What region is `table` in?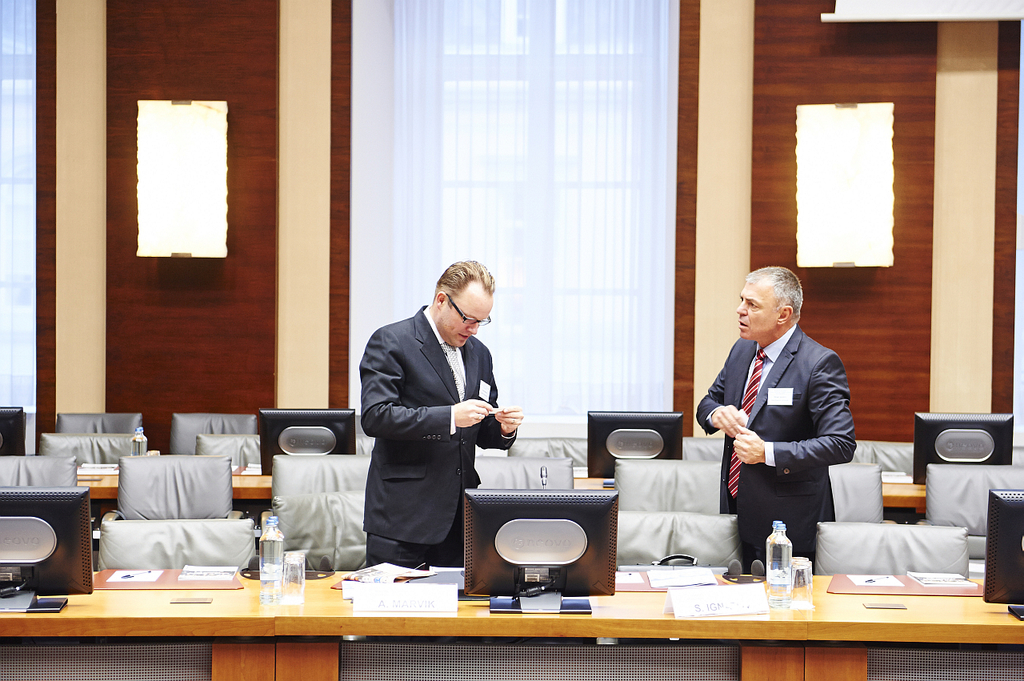
bbox=[0, 566, 1023, 680].
